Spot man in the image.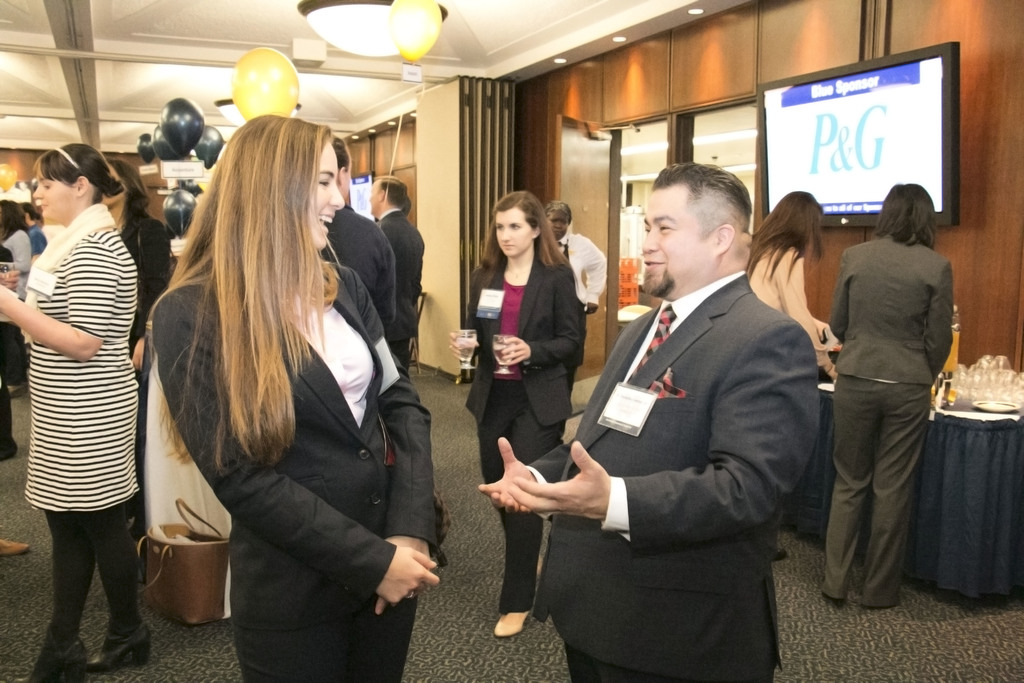
man found at bbox(524, 152, 835, 668).
